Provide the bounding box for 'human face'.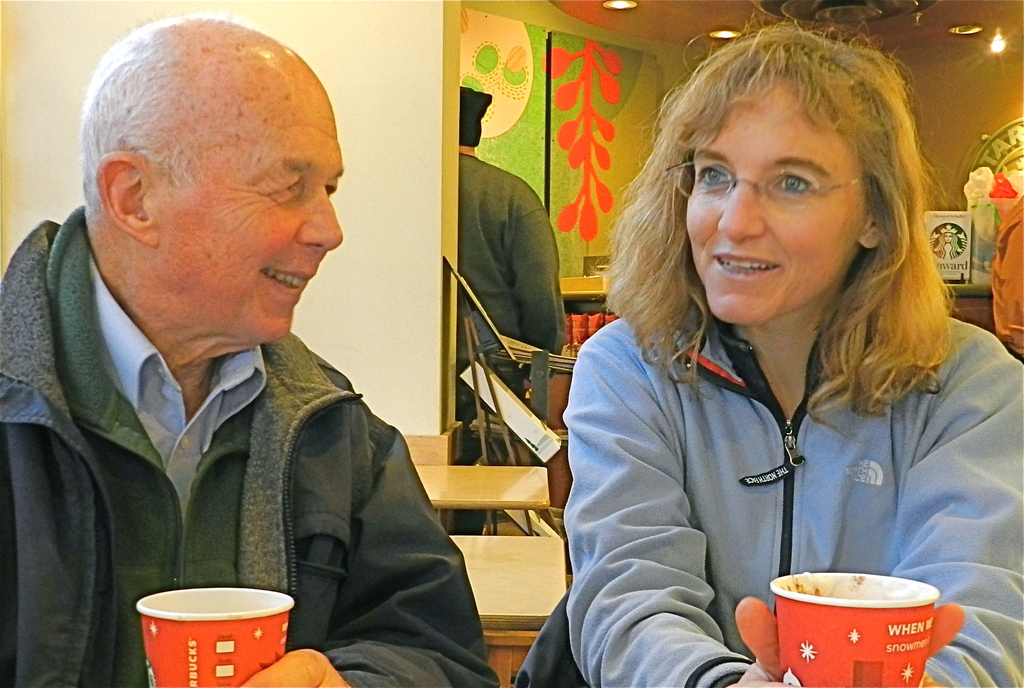
bbox=(686, 70, 856, 321).
